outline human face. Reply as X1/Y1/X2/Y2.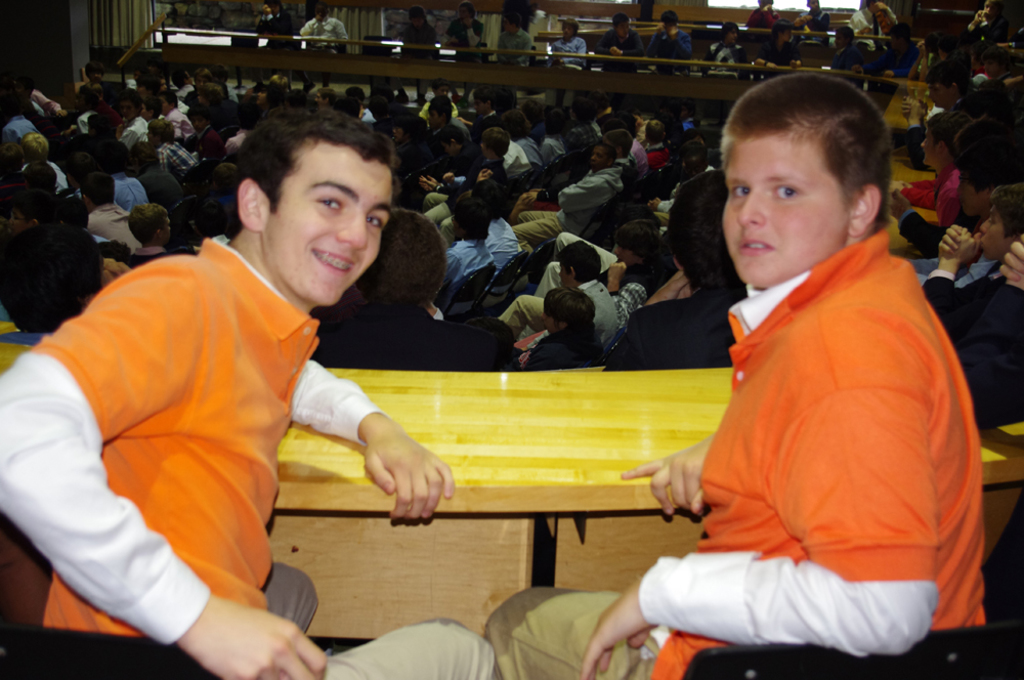
121/101/133/120.
